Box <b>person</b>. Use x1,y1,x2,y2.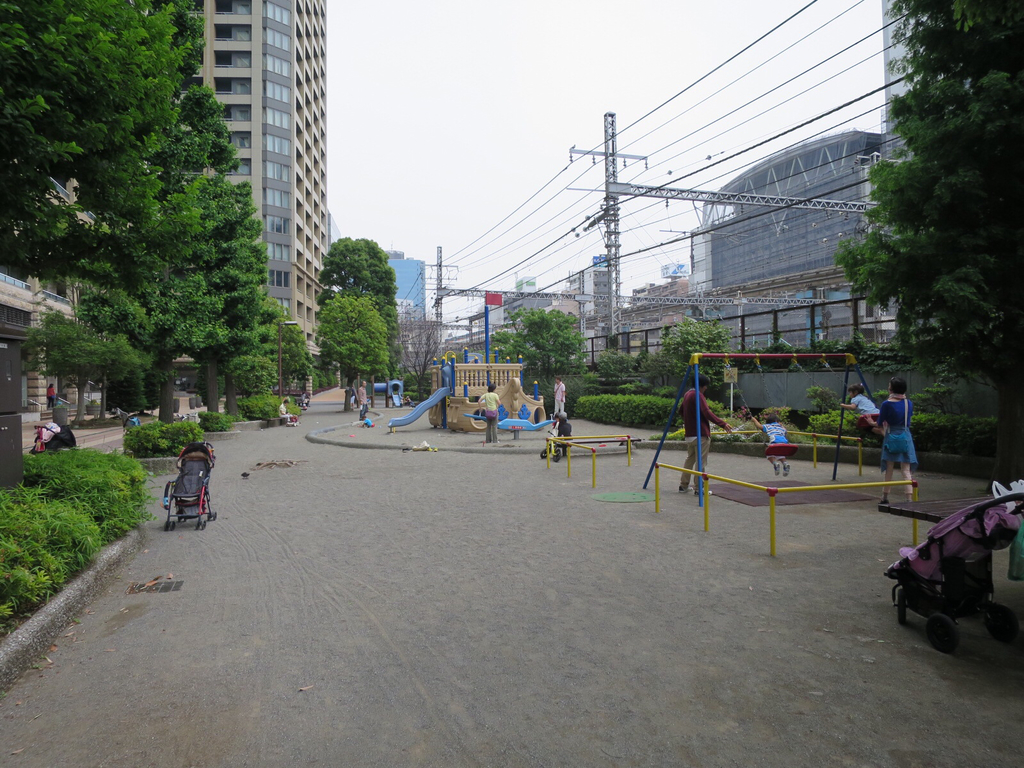
864,376,920,504.
